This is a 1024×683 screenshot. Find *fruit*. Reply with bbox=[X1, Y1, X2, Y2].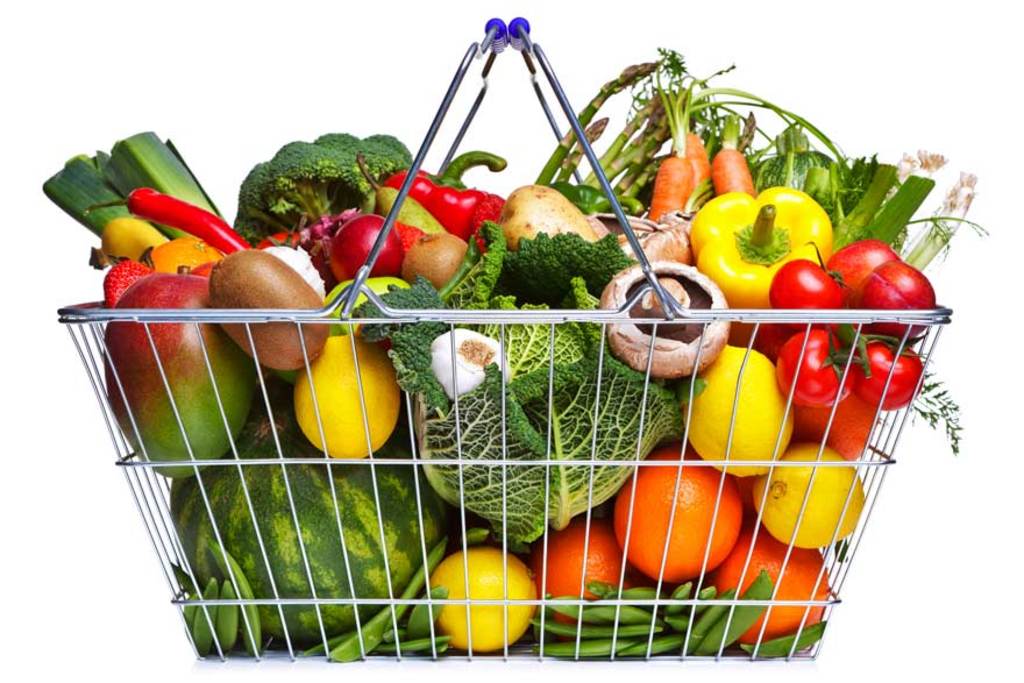
bbox=[143, 236, 221, 273].
